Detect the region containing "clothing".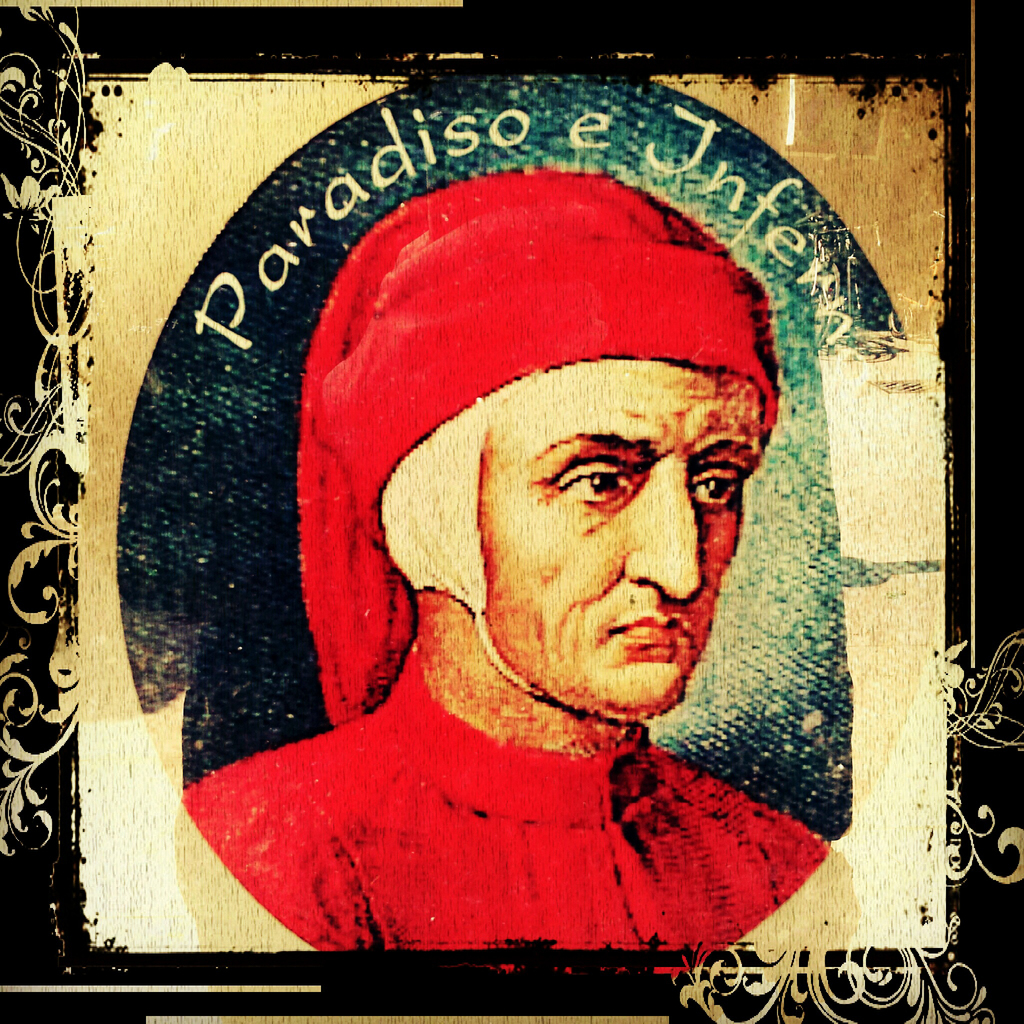
bbox=[182, 631, 845, 958].
